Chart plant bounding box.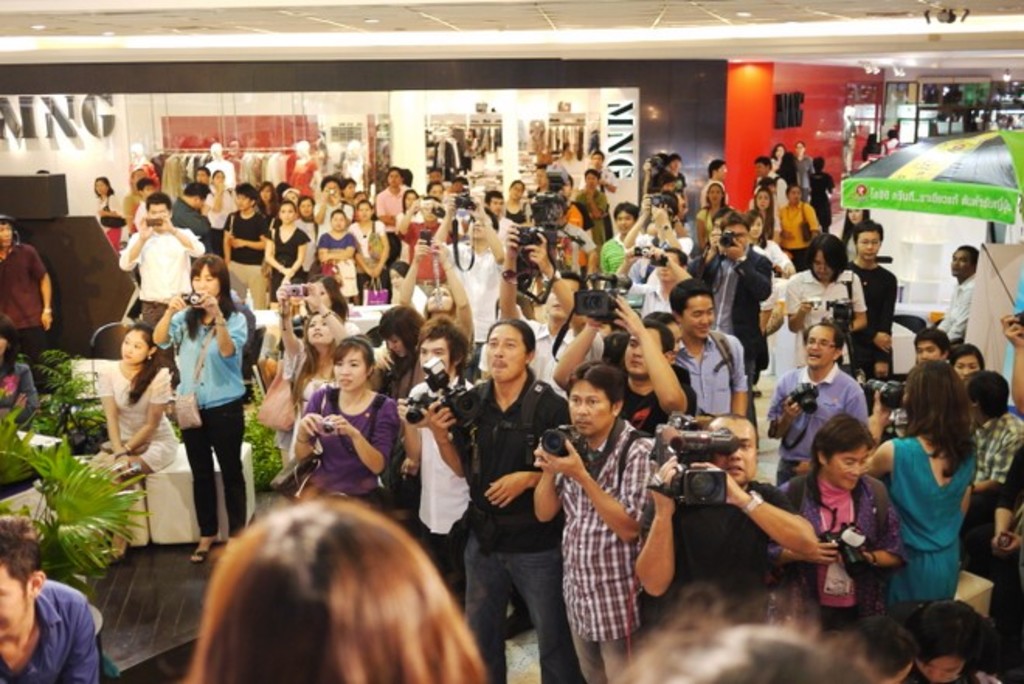
Charted: (left=6, top=433, right=161, bottom=589).
